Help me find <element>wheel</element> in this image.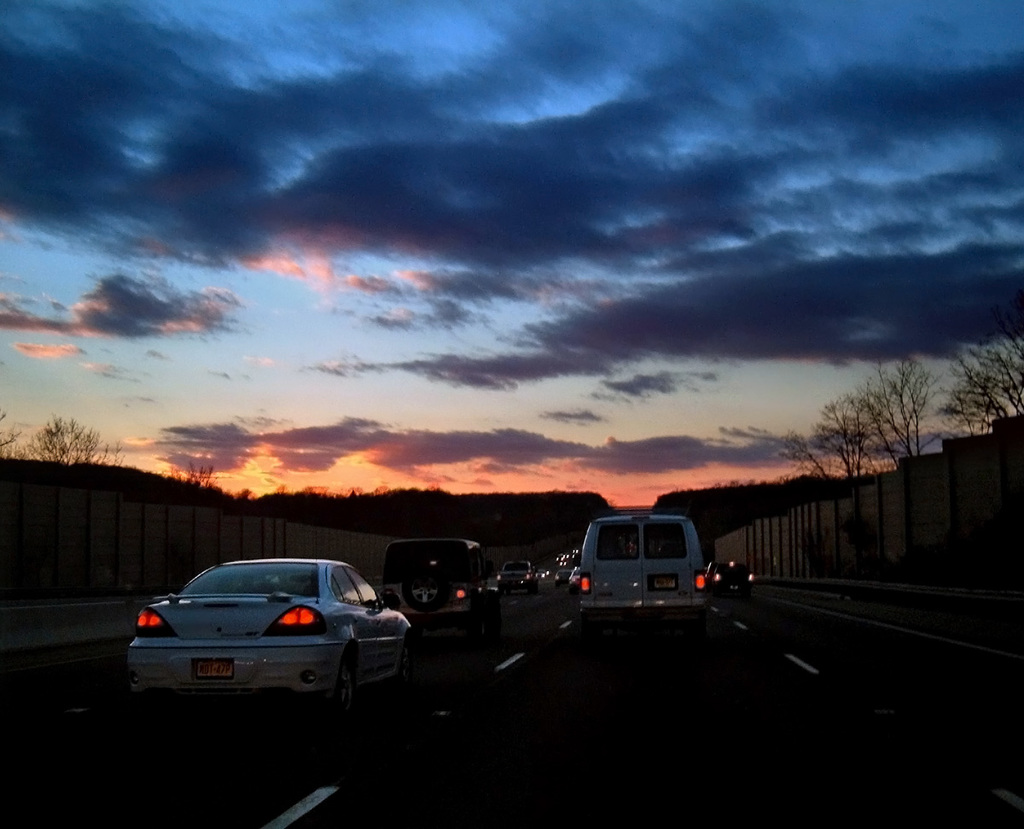
Found it: select_region(333, 650, 358, 715).
